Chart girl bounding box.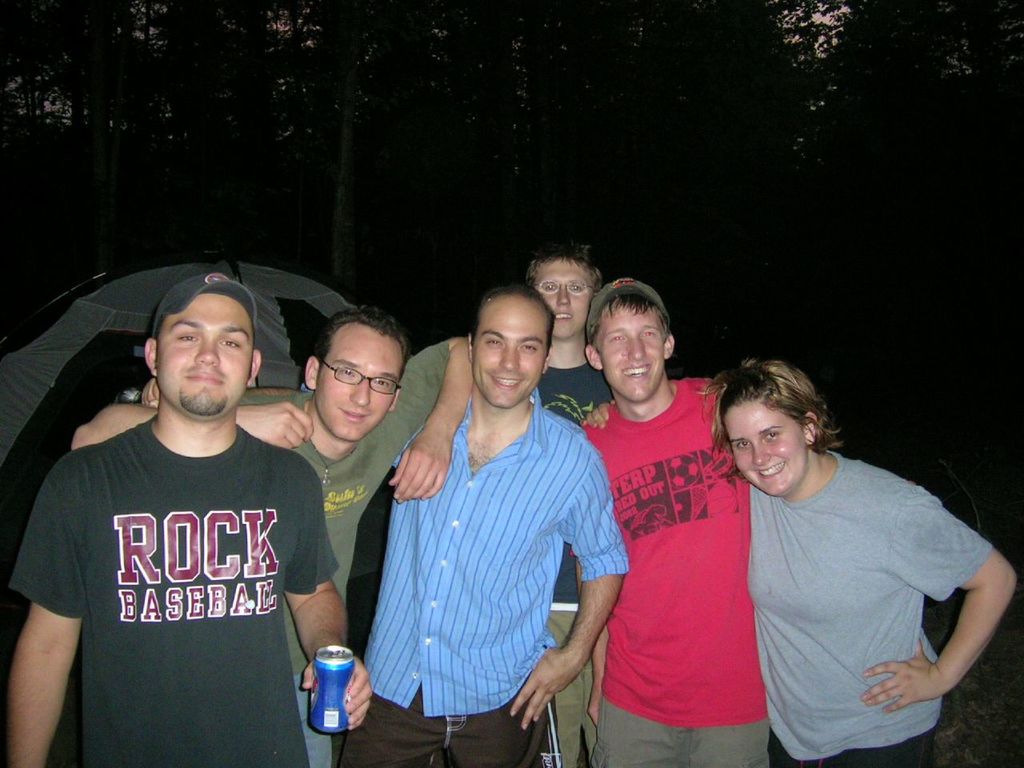
Charted: (left=586, top=362, right=1014, bottom=767).
